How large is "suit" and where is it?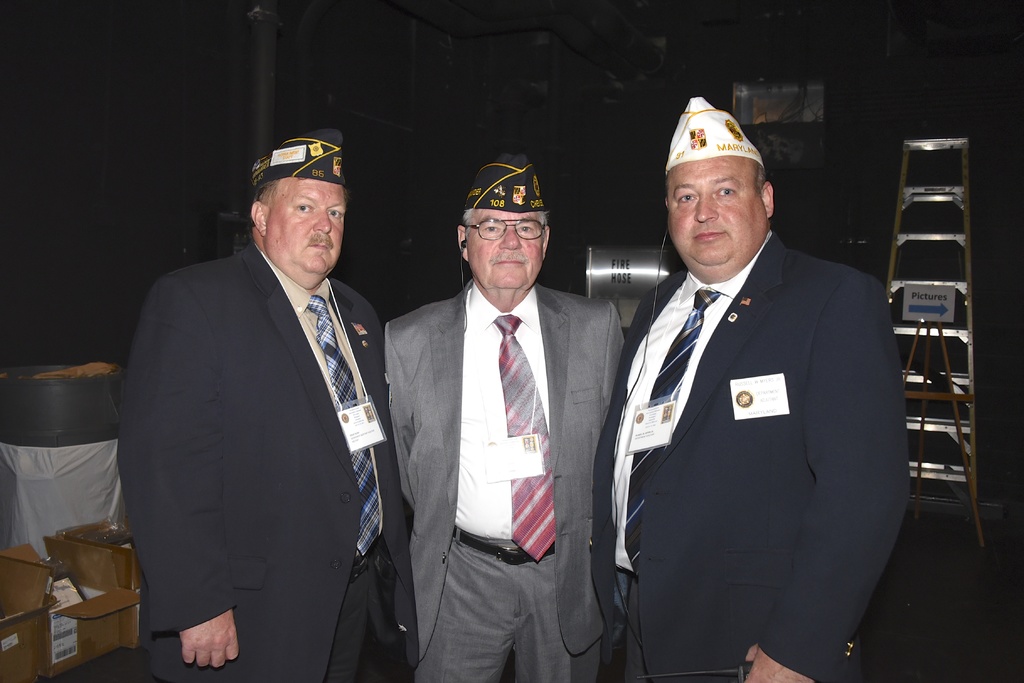
Bounding box: rect(380, 279, 627, 682).
